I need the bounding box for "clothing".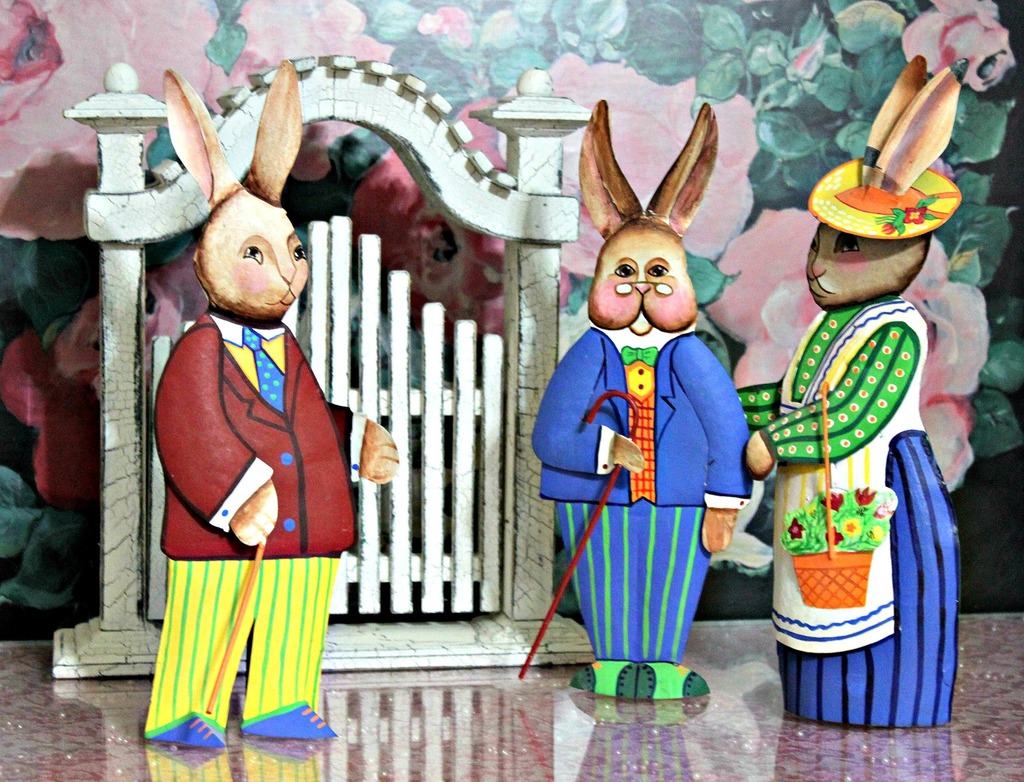
Here it is: (536,310,749,657).
